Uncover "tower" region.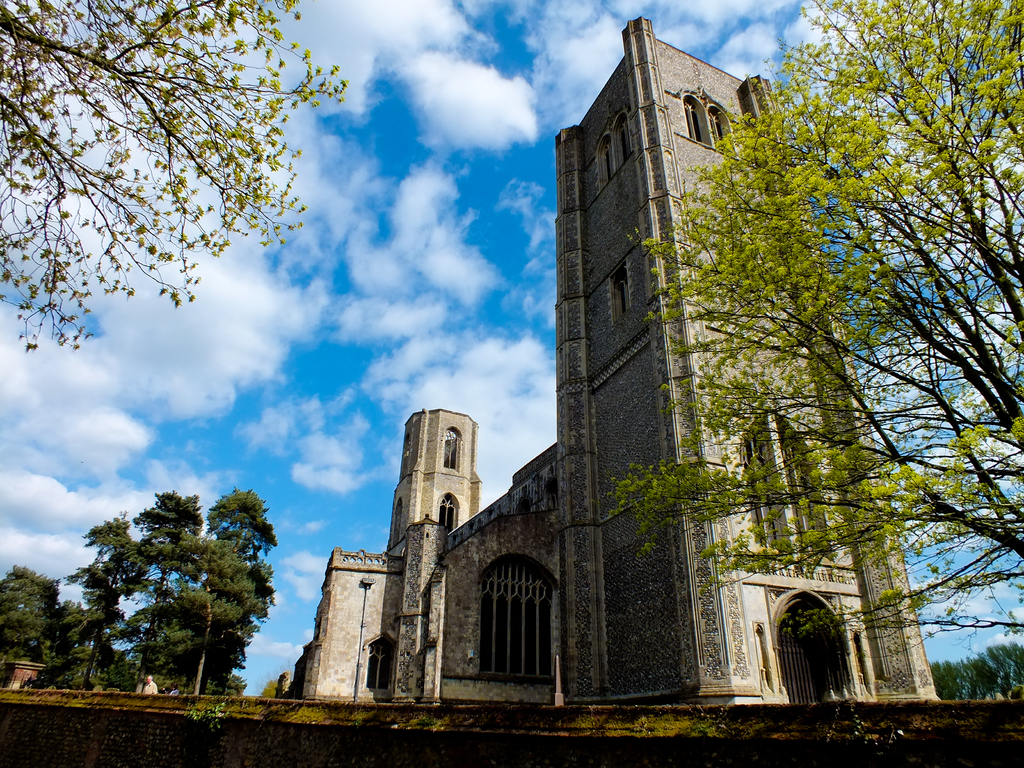
Uncovered: 556, 15, 939, 708.
